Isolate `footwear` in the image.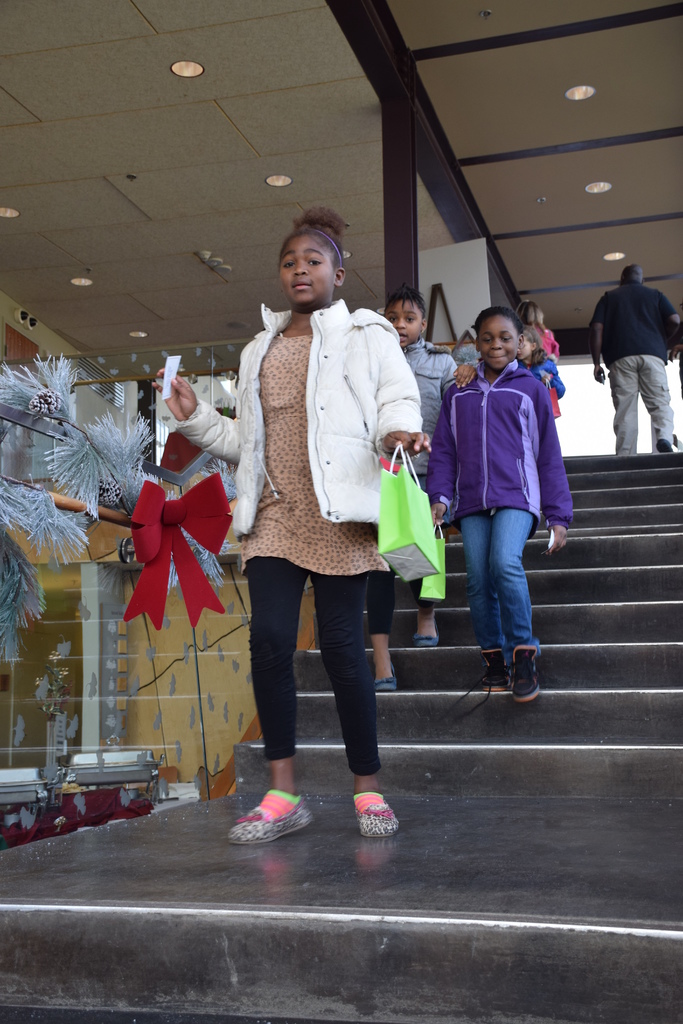
Isolated region: locate(230, 799, 316, 858).
